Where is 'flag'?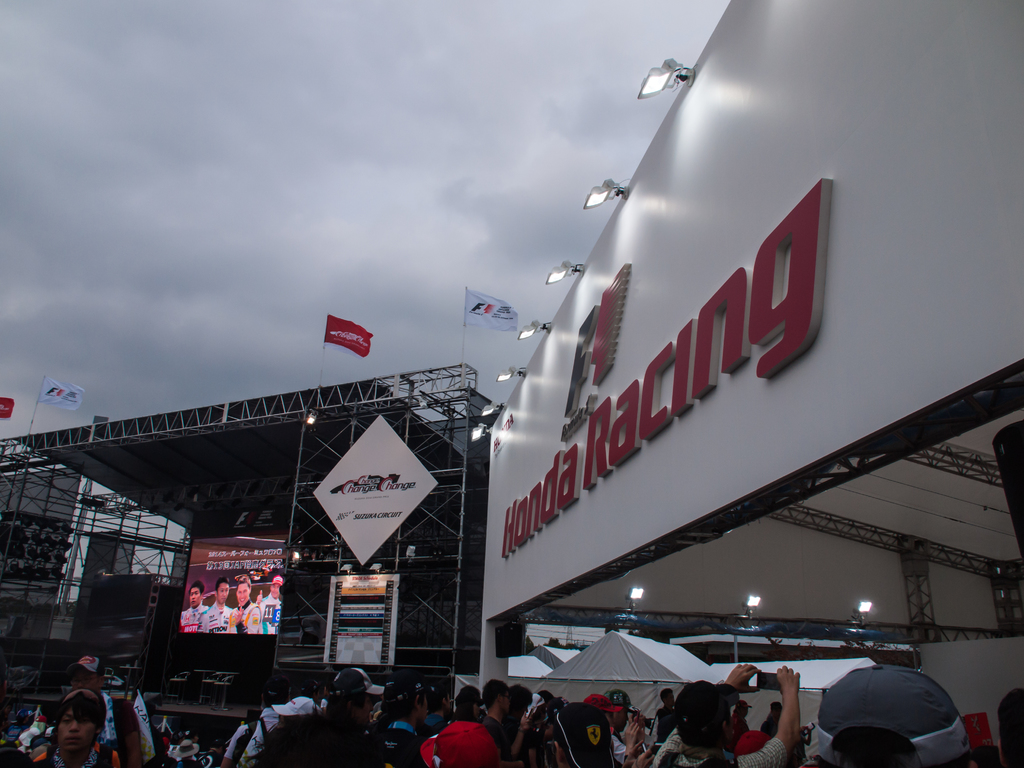
{"left": 327, "top": 311, "right": 369, "bottom": 360}.
